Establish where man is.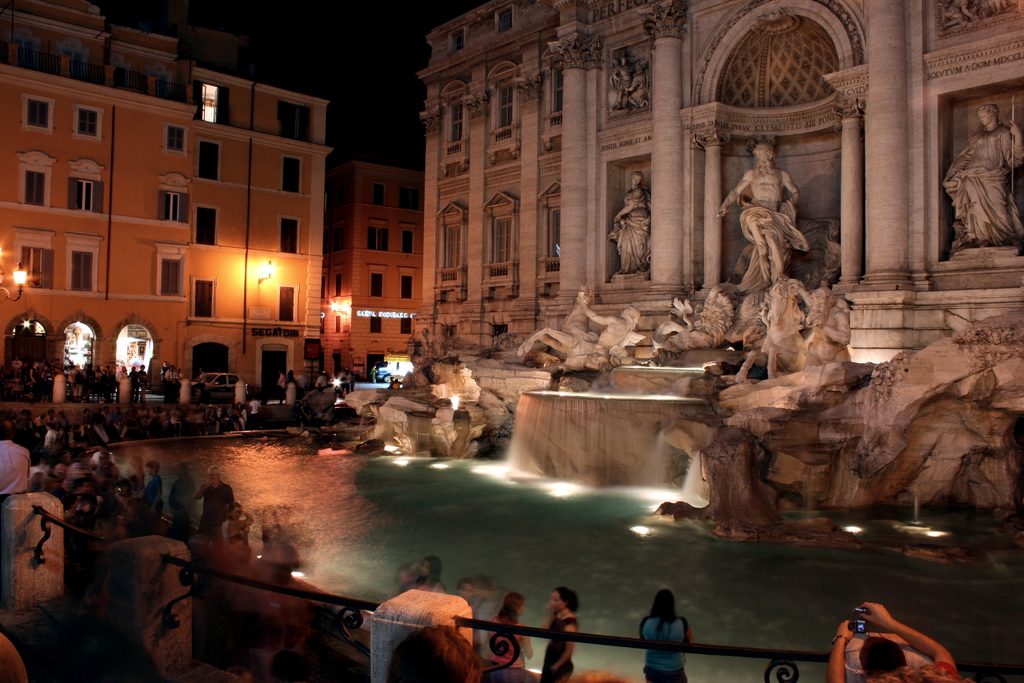
Established at x1=609 y1=57 x2=634 y2=110.
